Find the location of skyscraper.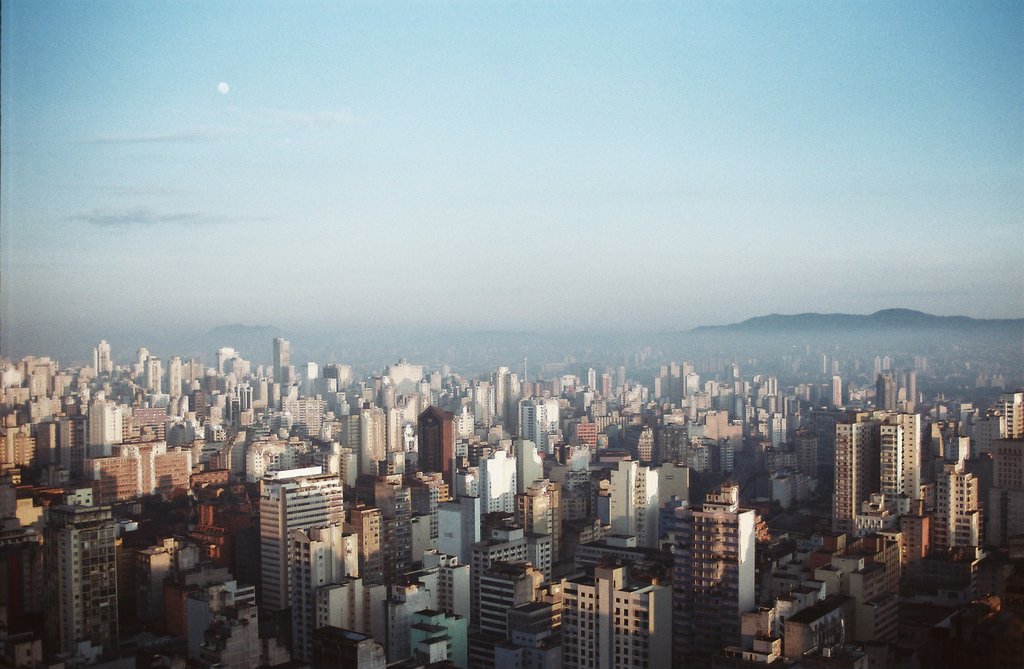
Location: x1=374, y1=470, x2=439, y2=565.
